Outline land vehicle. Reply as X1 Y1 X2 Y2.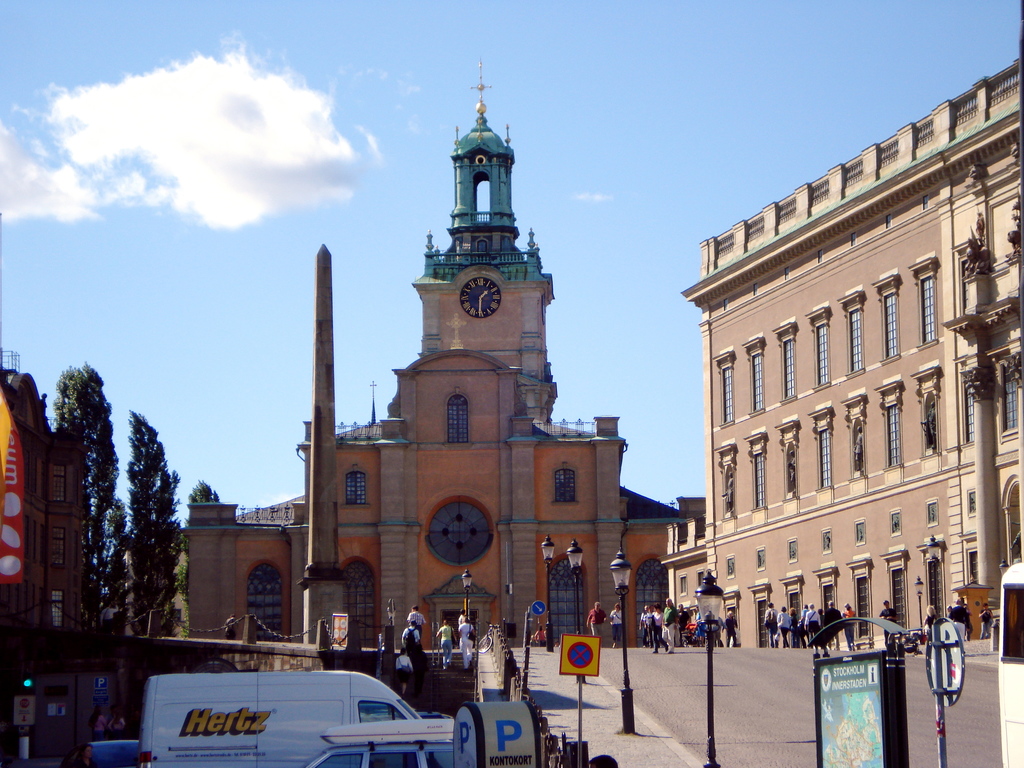
84 743 138 767.
